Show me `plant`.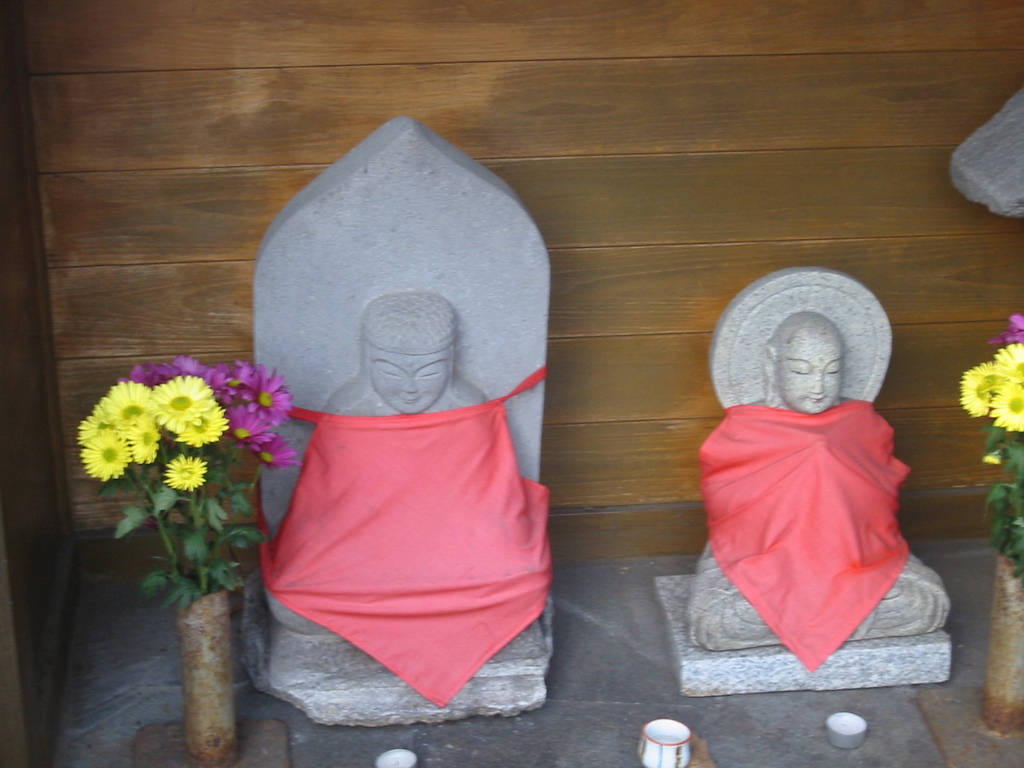
`plant` is here: bbox(955, 309, 1023, 580).
